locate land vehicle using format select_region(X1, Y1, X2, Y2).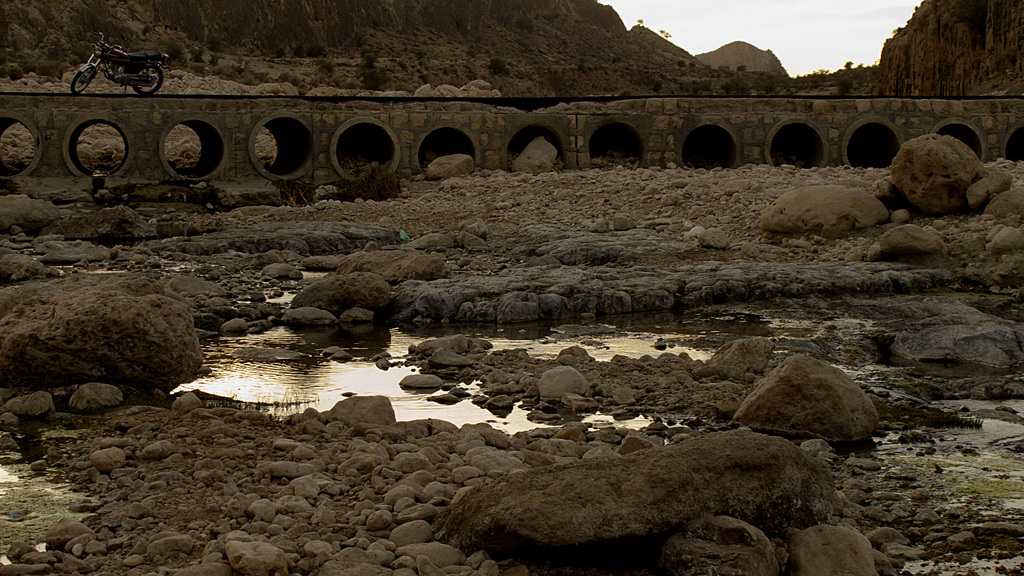
select_region(72, 42, 163, 95).
